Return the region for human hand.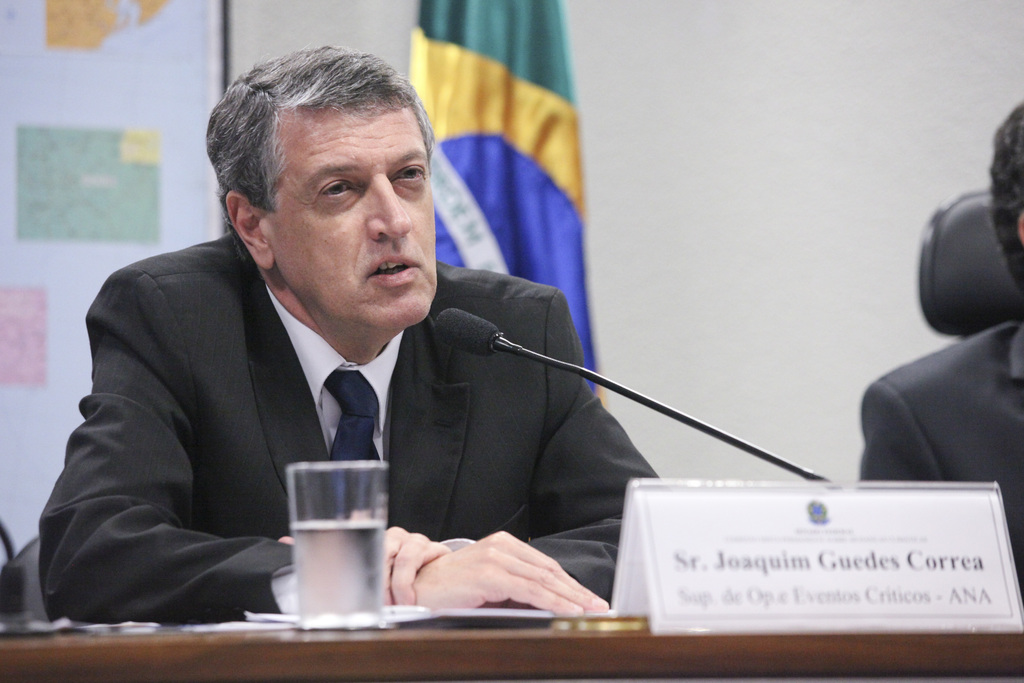
(left=275, top=525, right=452, bottom=607).
